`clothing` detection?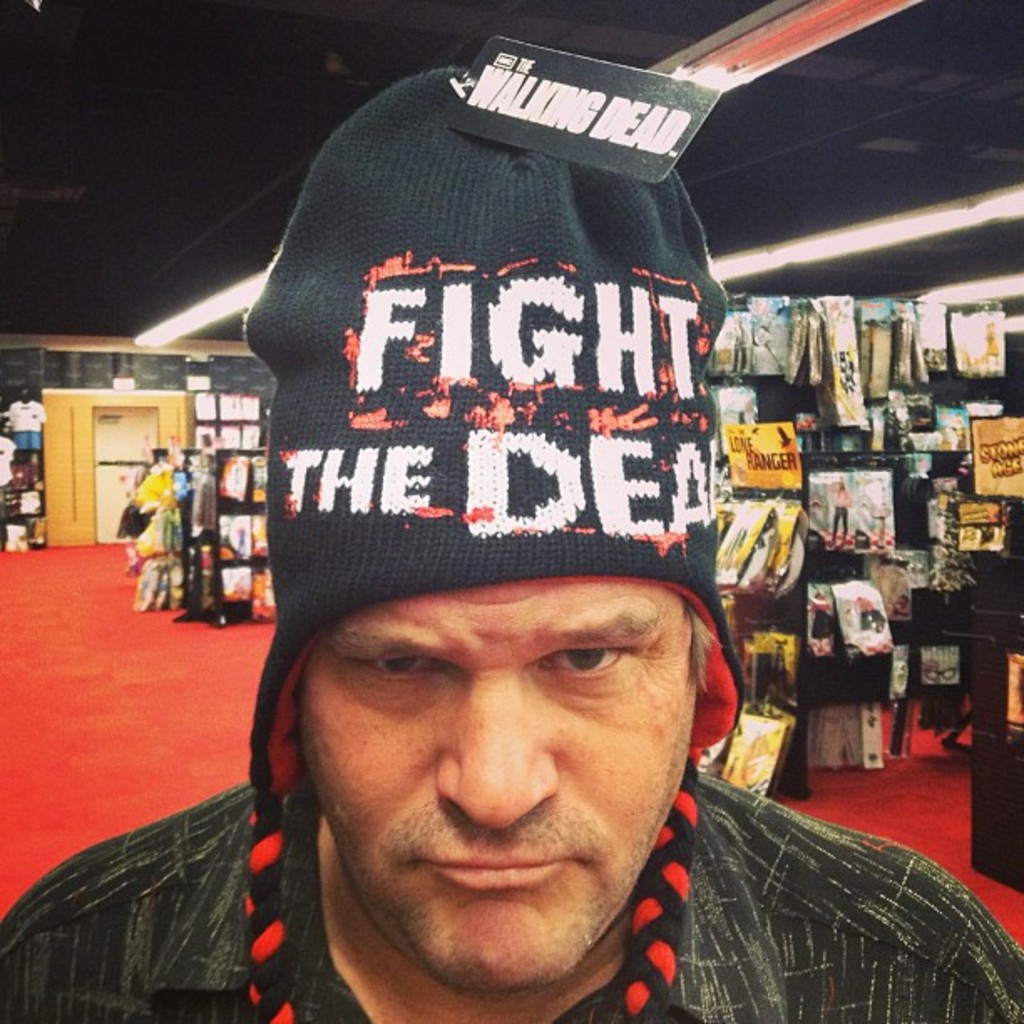
box=[0, 746, 1022, 1022]
